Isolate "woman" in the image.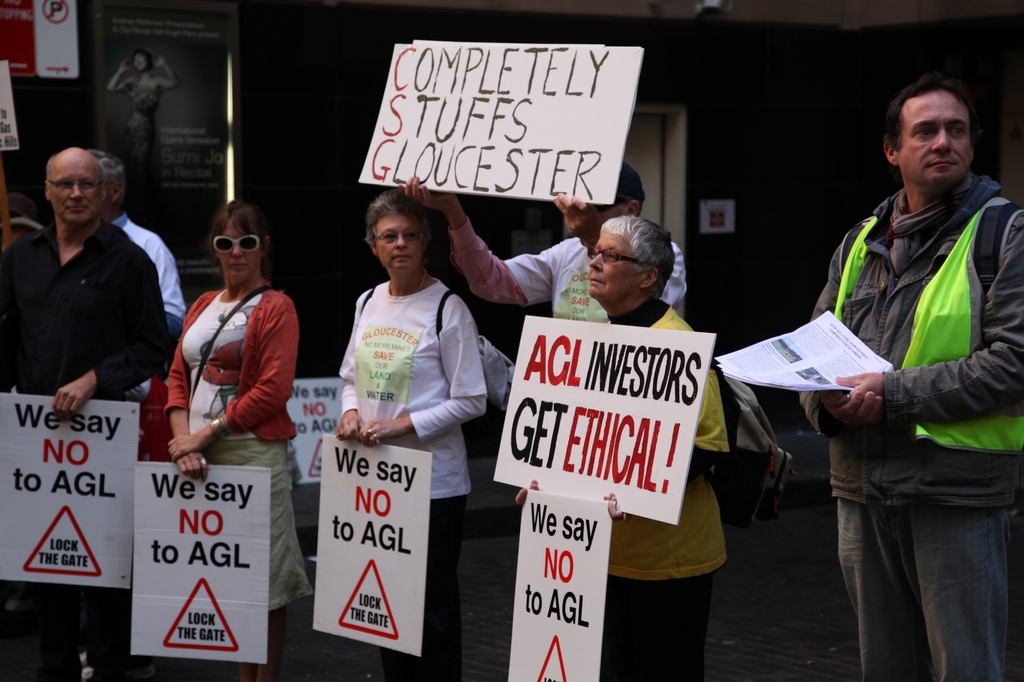
Isolated region: (x1=335, y1=194, x2=497, y2=681).
